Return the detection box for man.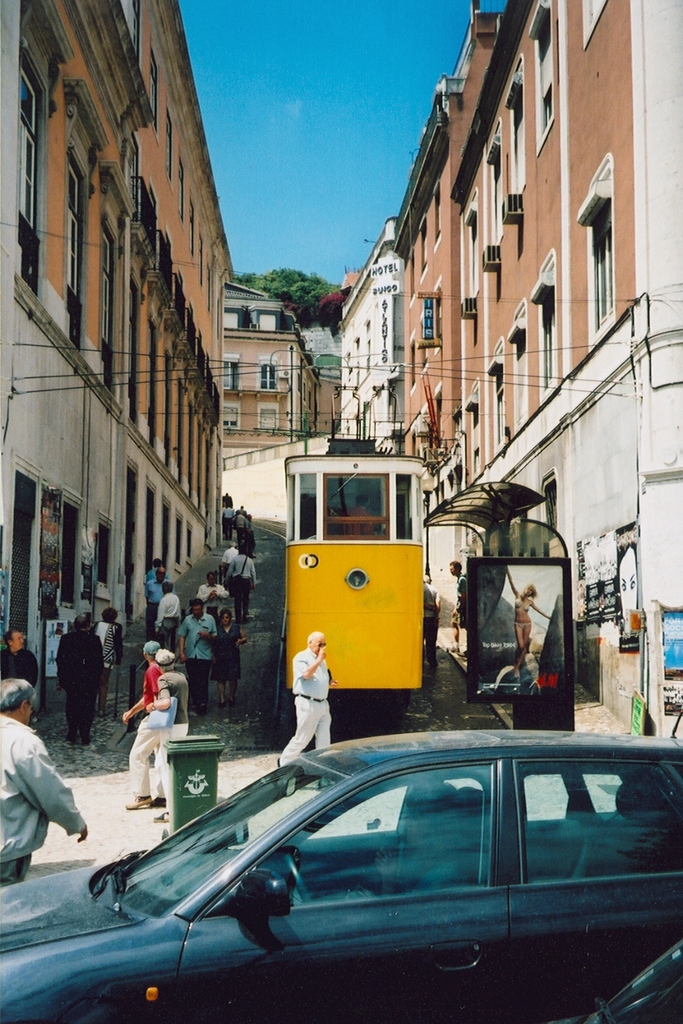
bbox=[275, 632, 337, 773].
